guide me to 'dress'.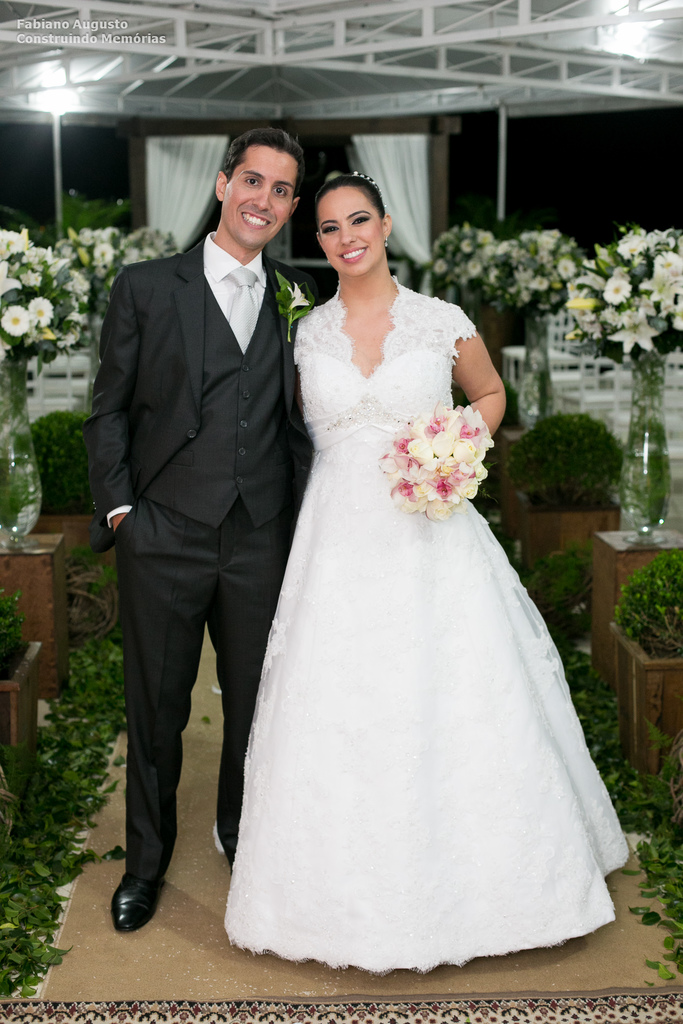
Guidance: BBox(198, 204, 617, 1009).
